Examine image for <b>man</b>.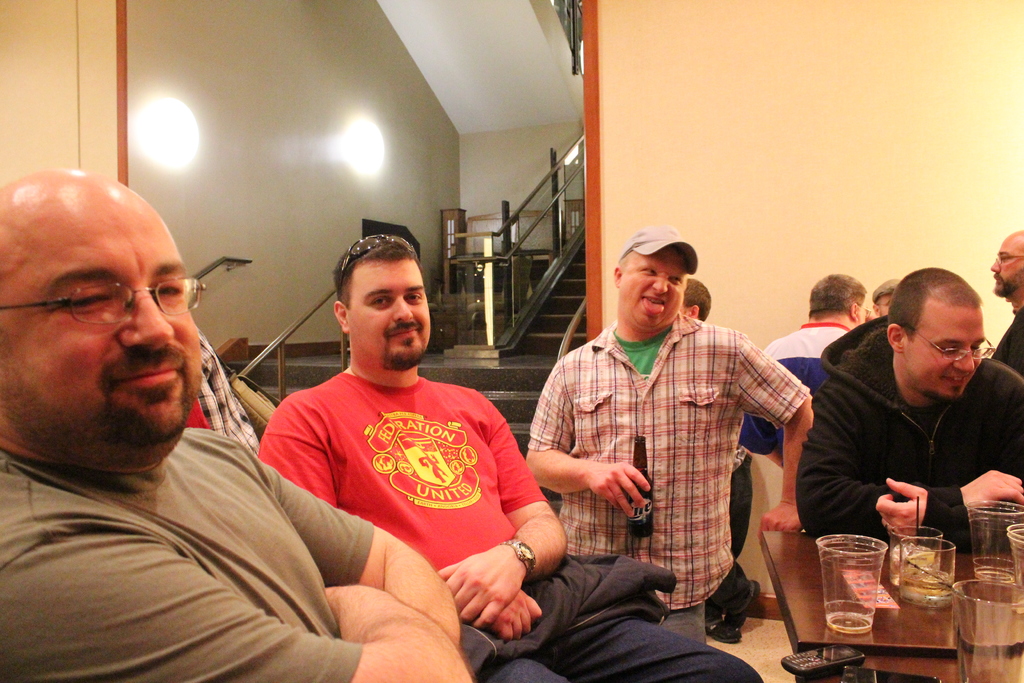
Examination result: [x1=977, y1=233, x2=1023, y2=371].
